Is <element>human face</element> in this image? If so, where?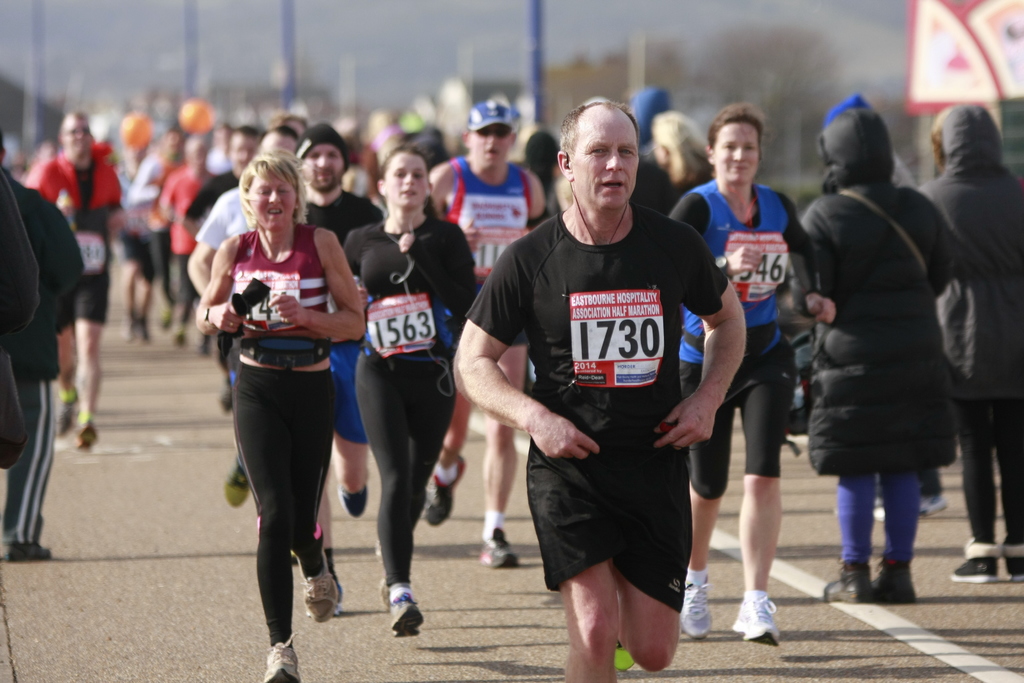
Yes, at x1=248 y1=164 x2=300 y2=234.
